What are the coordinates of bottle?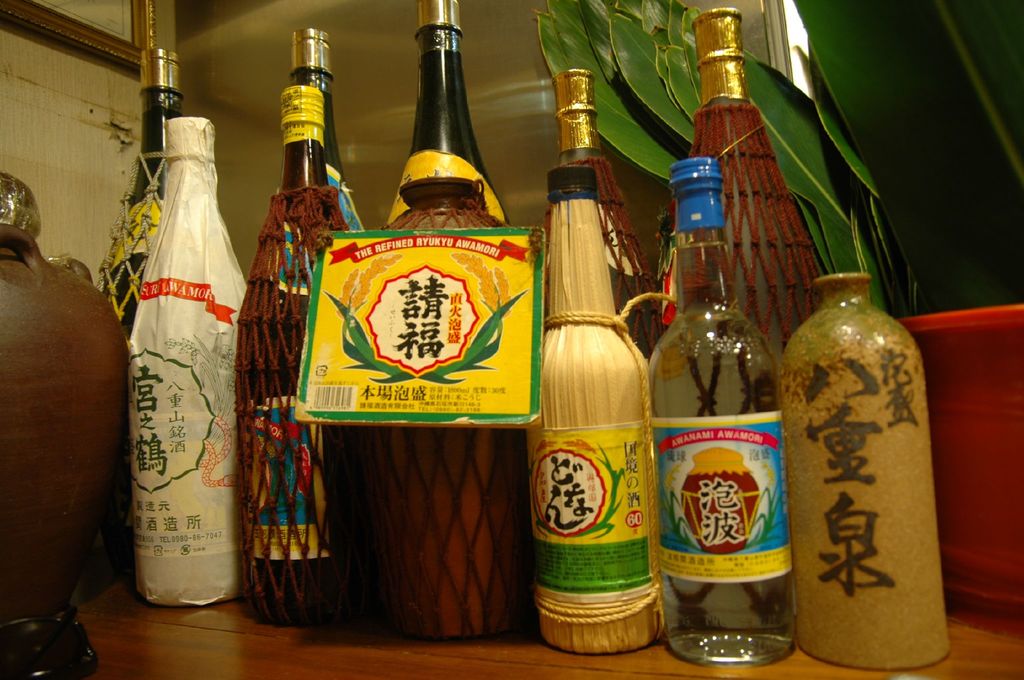
bbox(552, 67, 664, 368).
